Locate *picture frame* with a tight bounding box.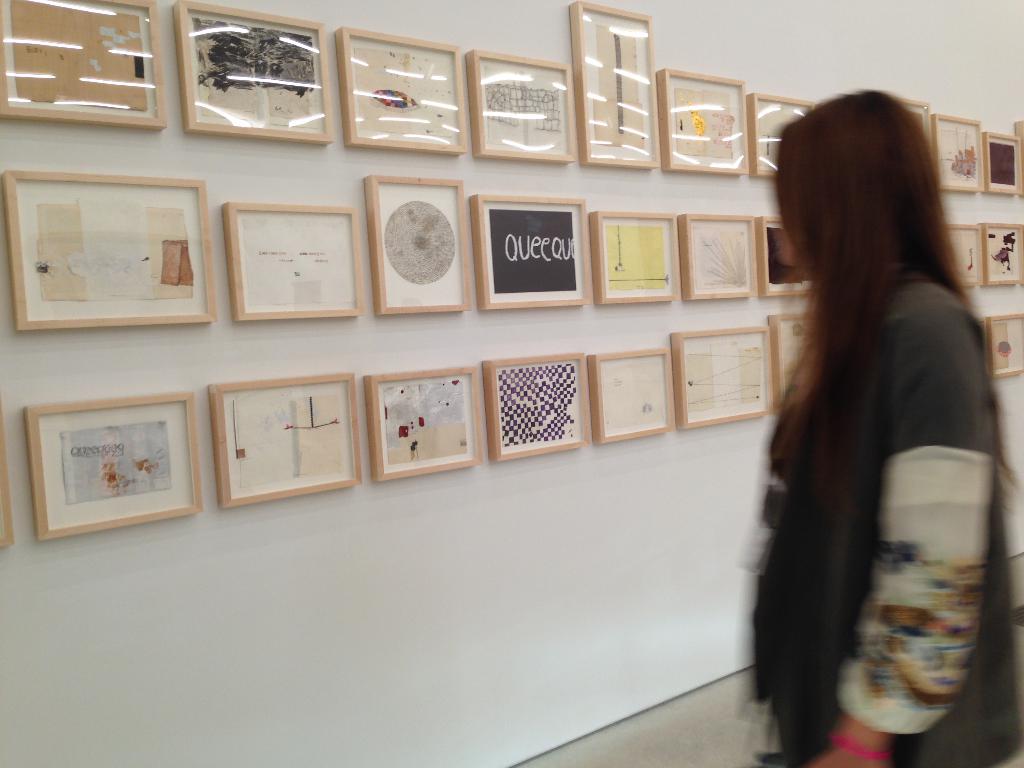
{"left": 366, "top": 368, "right": 482, "bottom": 479}.
